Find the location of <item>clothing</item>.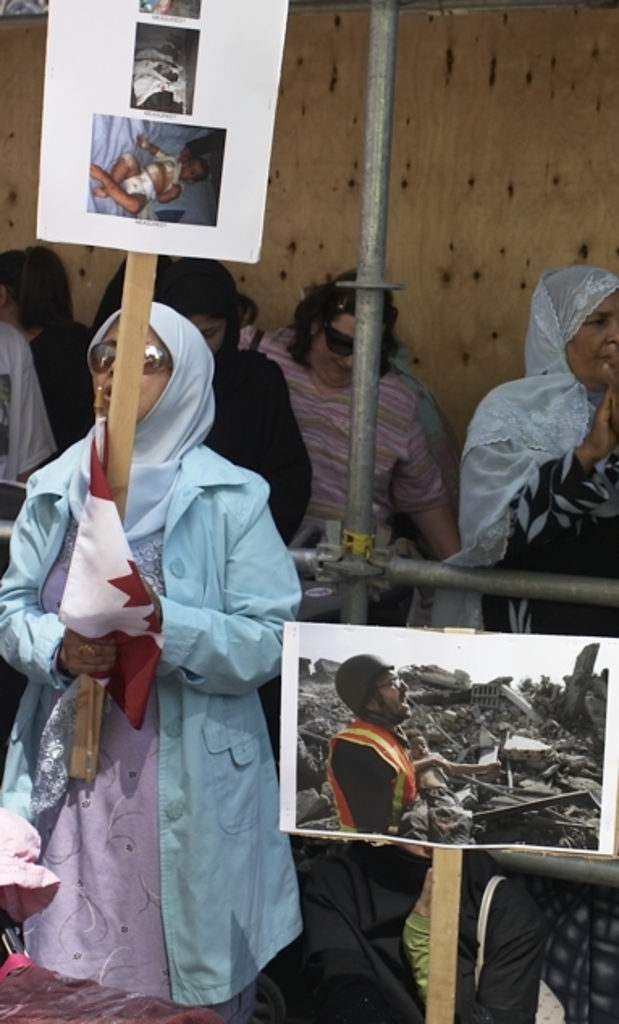
Location: 289, 709, 425, 840.
